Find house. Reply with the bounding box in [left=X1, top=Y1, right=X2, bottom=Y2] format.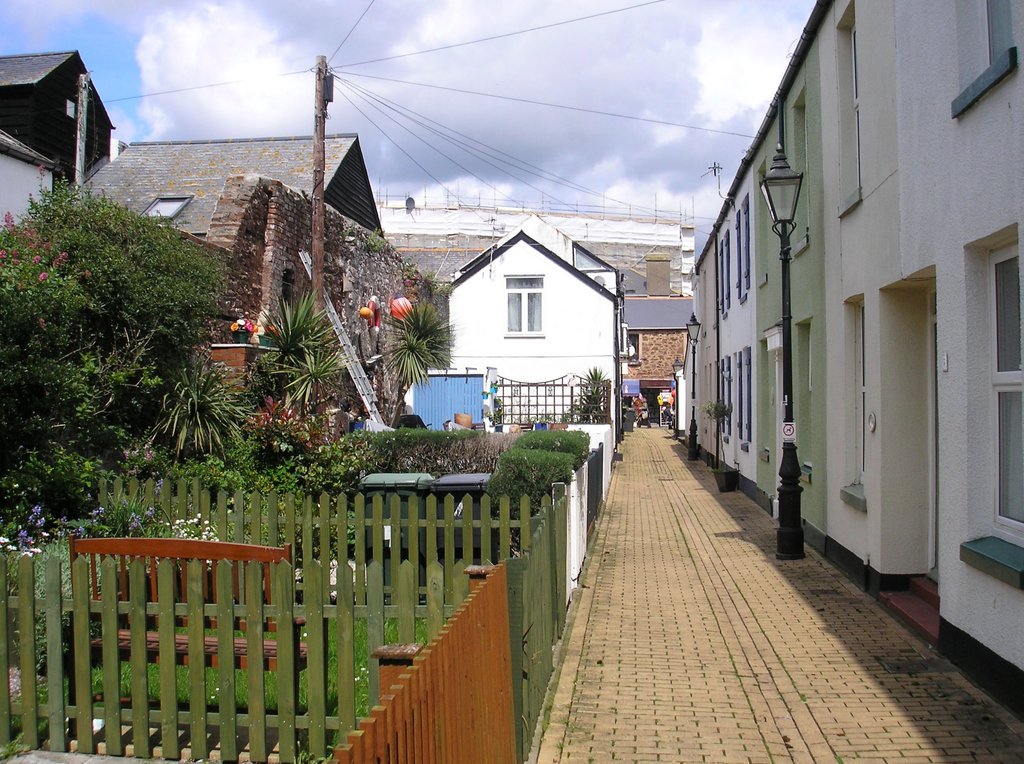
[left=0, top=124, right=58, bottom=229].
